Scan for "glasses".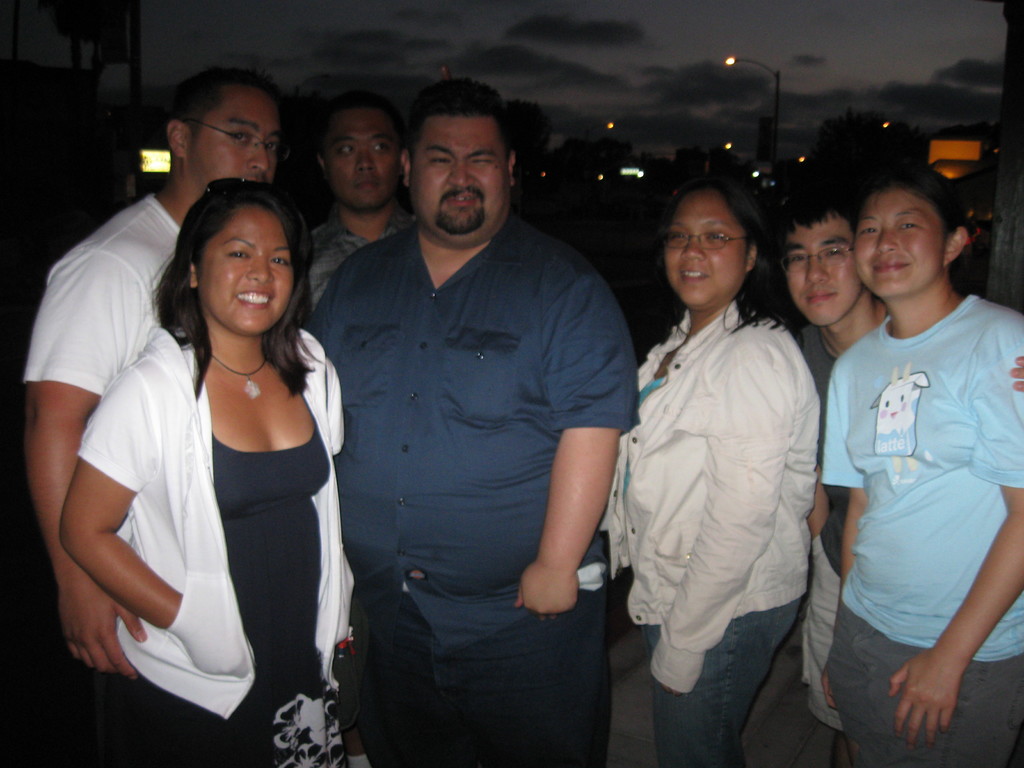
Scan result: (x1=778, y1=244, x2=850, y2=278).
